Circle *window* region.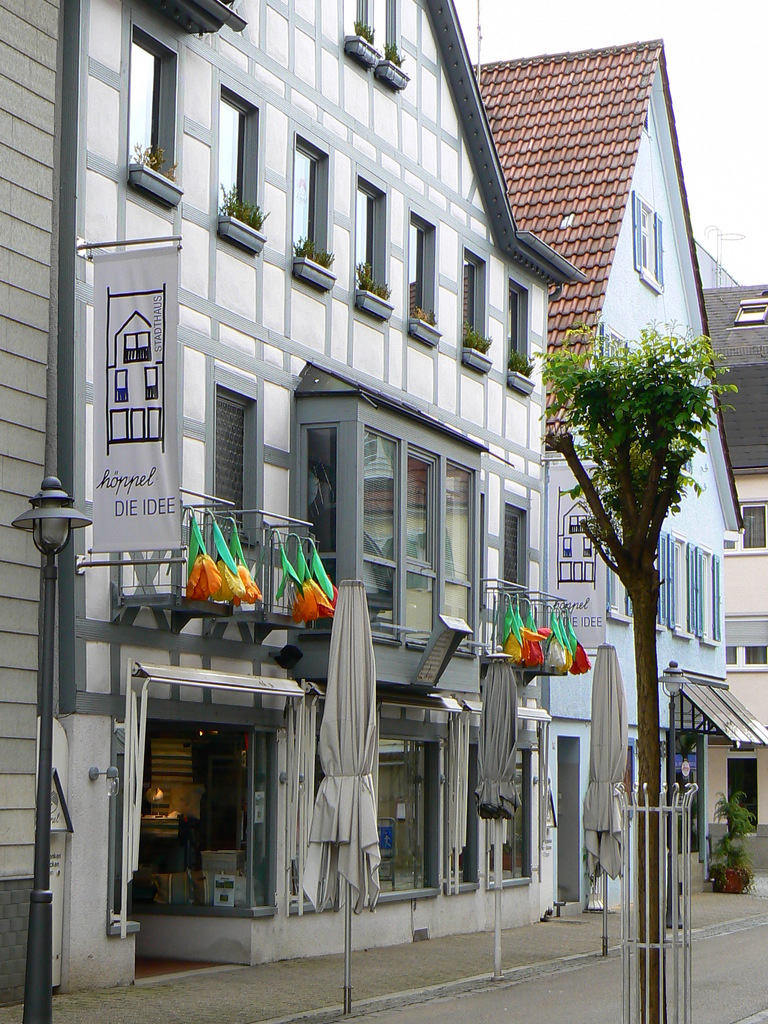
Region: 742:502:767:550.
